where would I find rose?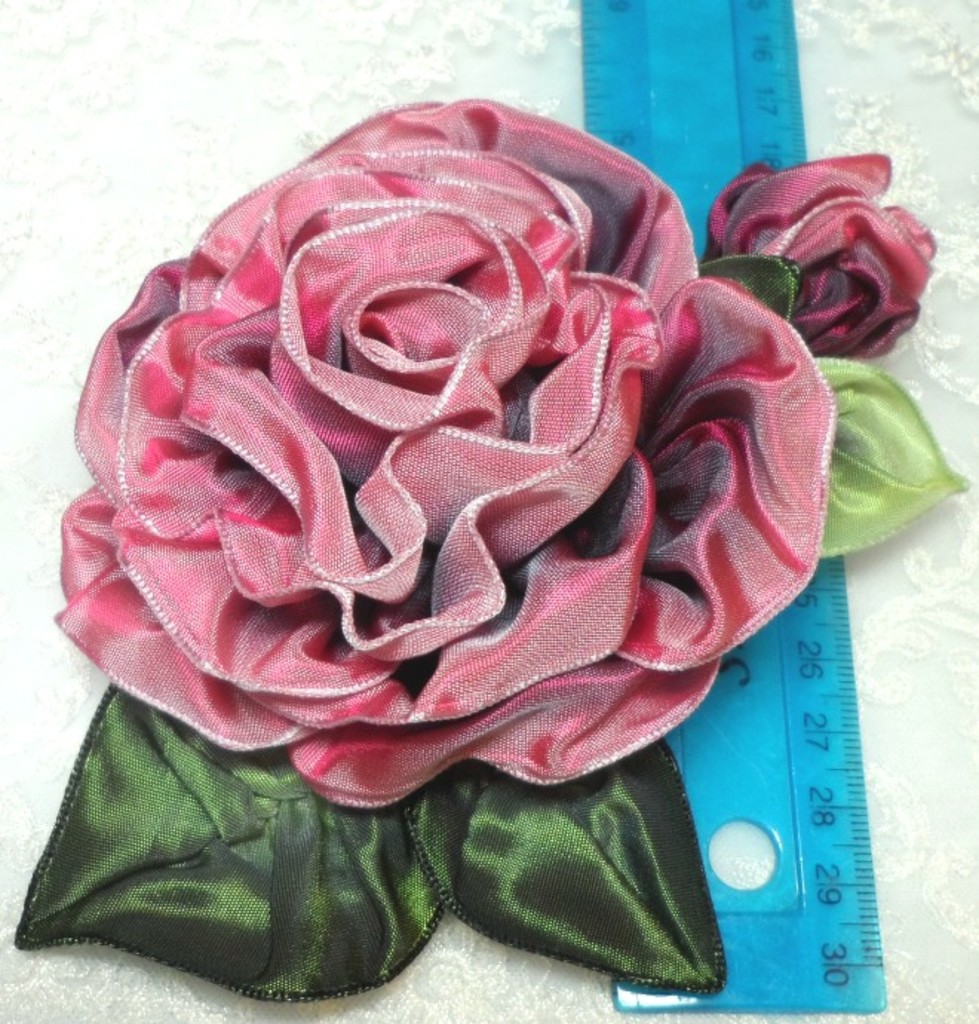
At [711, 148, 936, 362].
